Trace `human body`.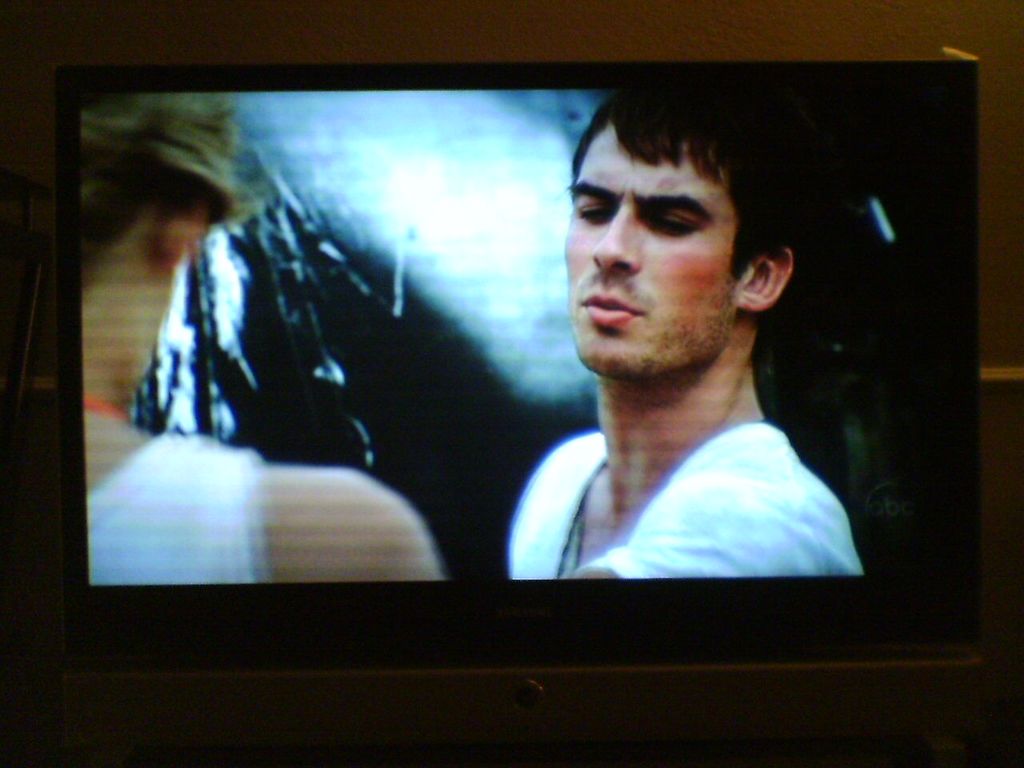
Traced to crop(85, 422, 443, 586).
